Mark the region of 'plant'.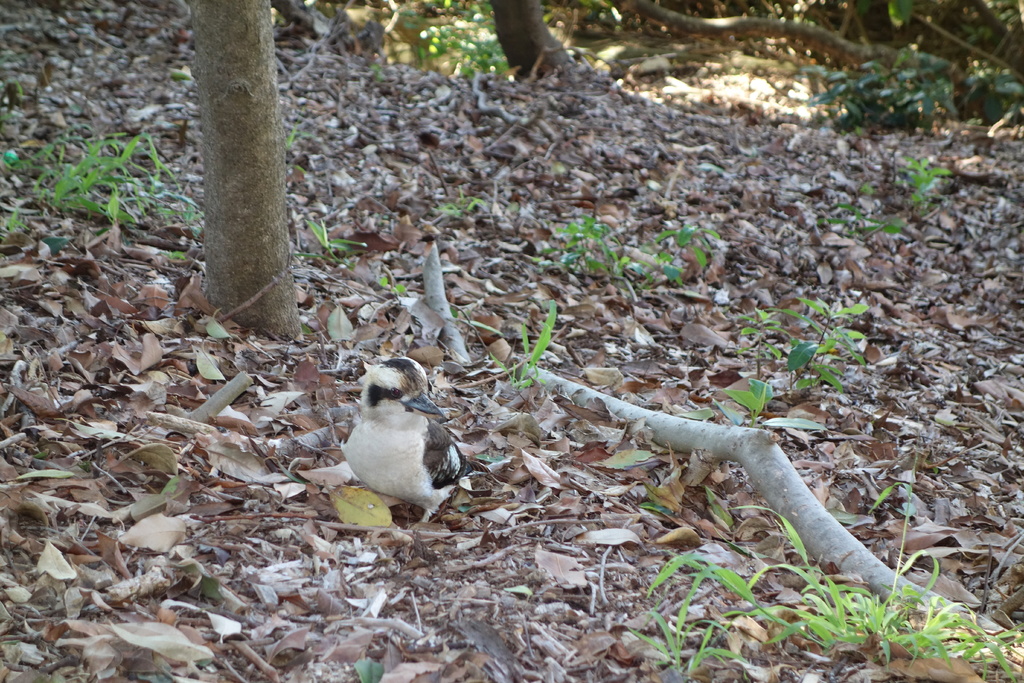
Region: left=372, top=58, right=387, bottom=89.
